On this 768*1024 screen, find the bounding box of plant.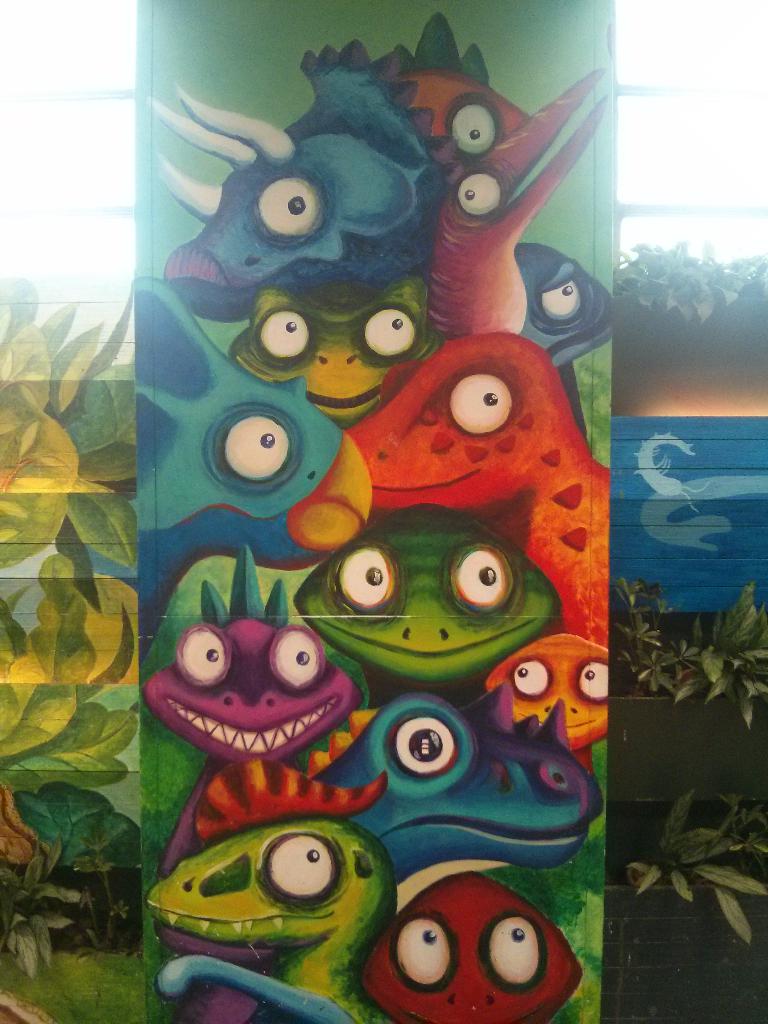
Bounding box: [630,792,767,949].
